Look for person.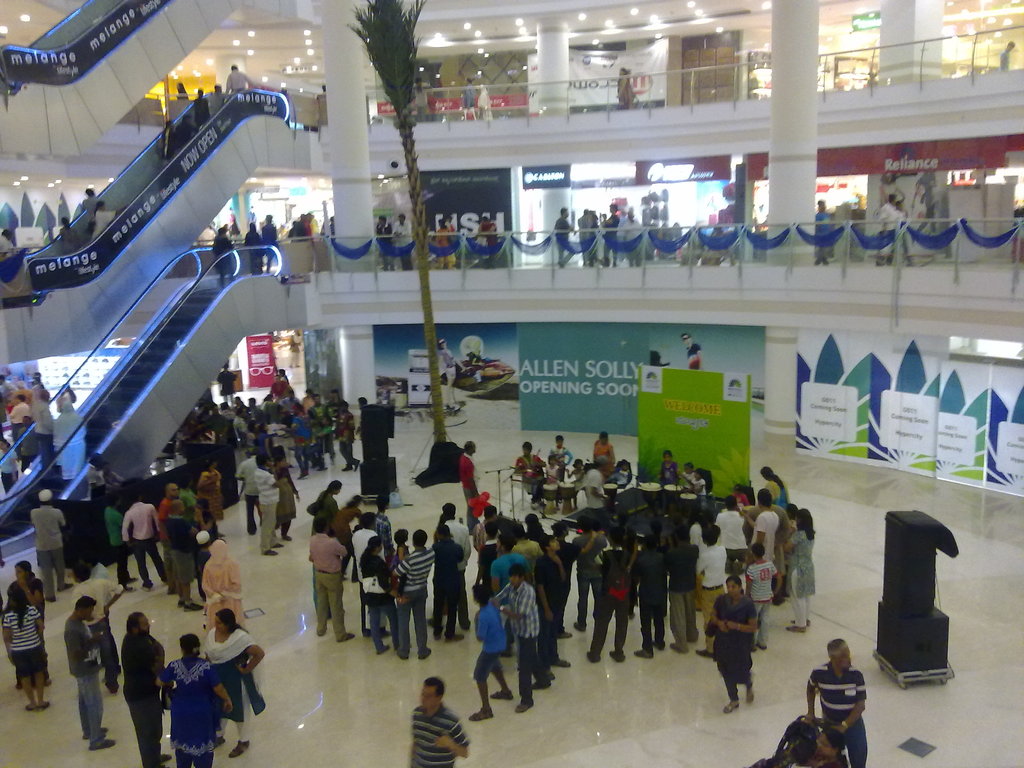
Found: pyautogui.locateOnScreen(551, 204, 578, 268).
